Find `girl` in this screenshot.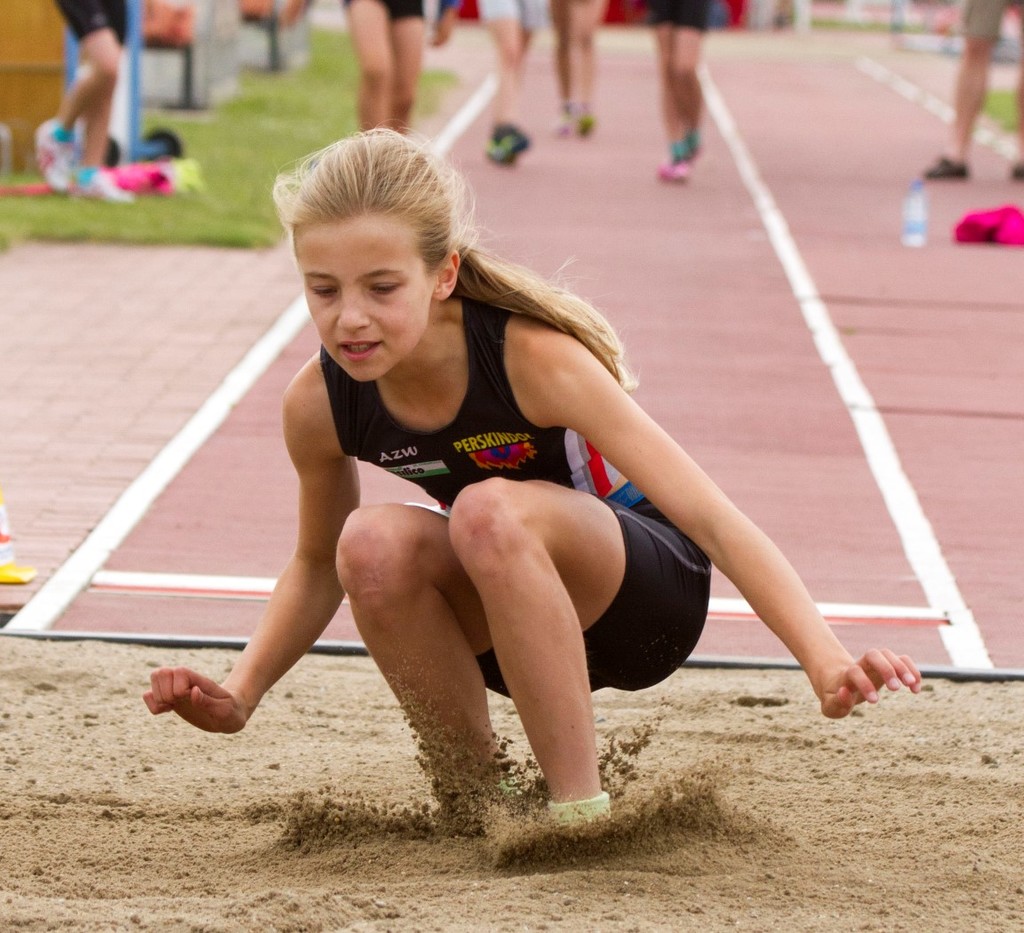
The bounding box for `girl` is (left=146, top=126, right=927, bottom=832).
